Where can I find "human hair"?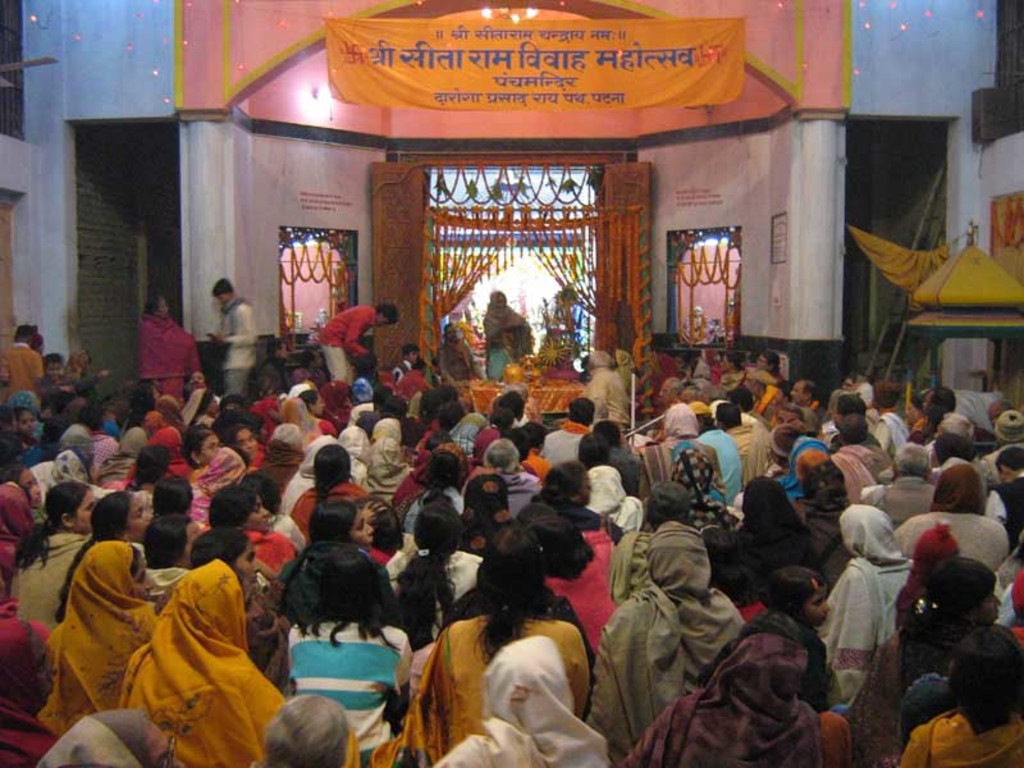
You can find it at <region>895, 556, 997, 687</region>.
